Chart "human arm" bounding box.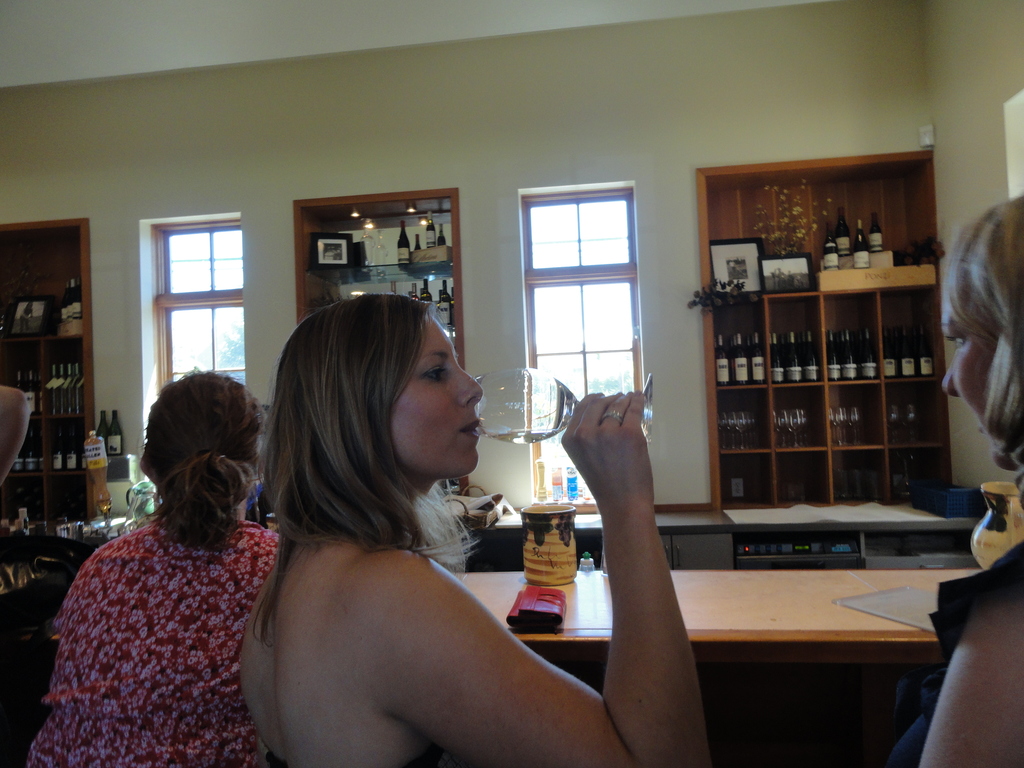
Charted: box(910, 550, 1023, 767).
